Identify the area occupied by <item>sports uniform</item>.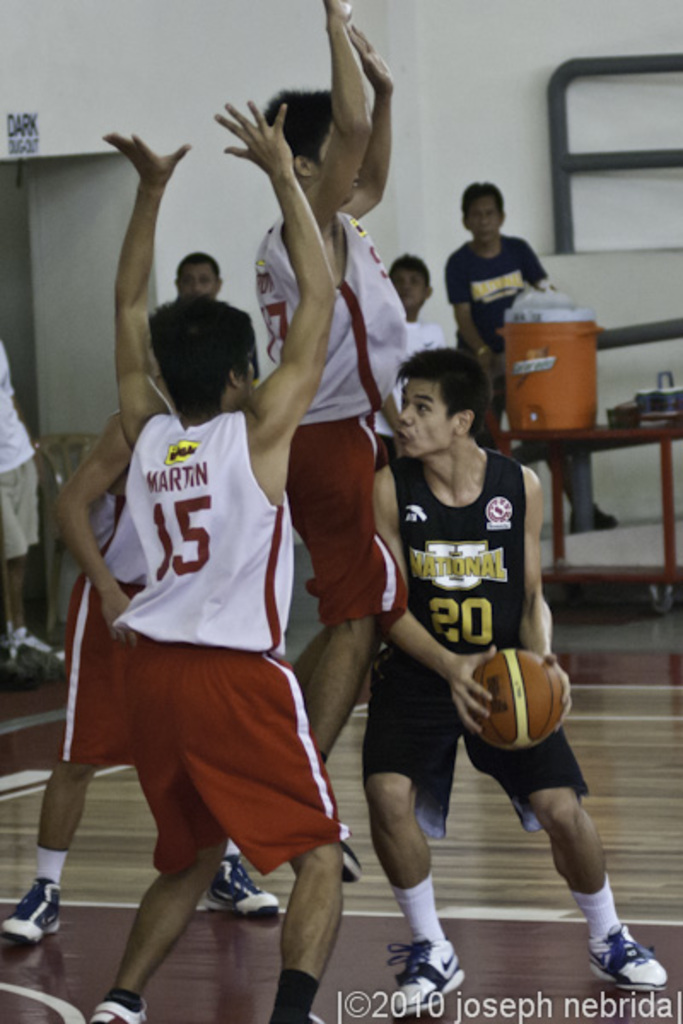
Area: select_region(447, 232, 543, 432).
